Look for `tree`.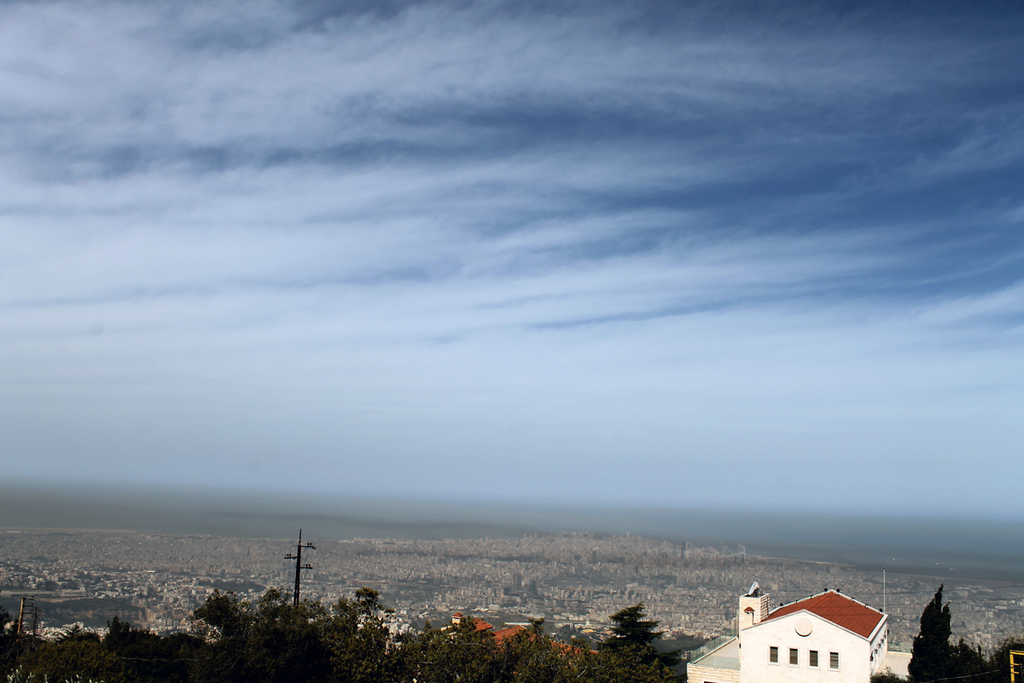
Found: <bbox>911, 578, 1003, 681</bbox>.
